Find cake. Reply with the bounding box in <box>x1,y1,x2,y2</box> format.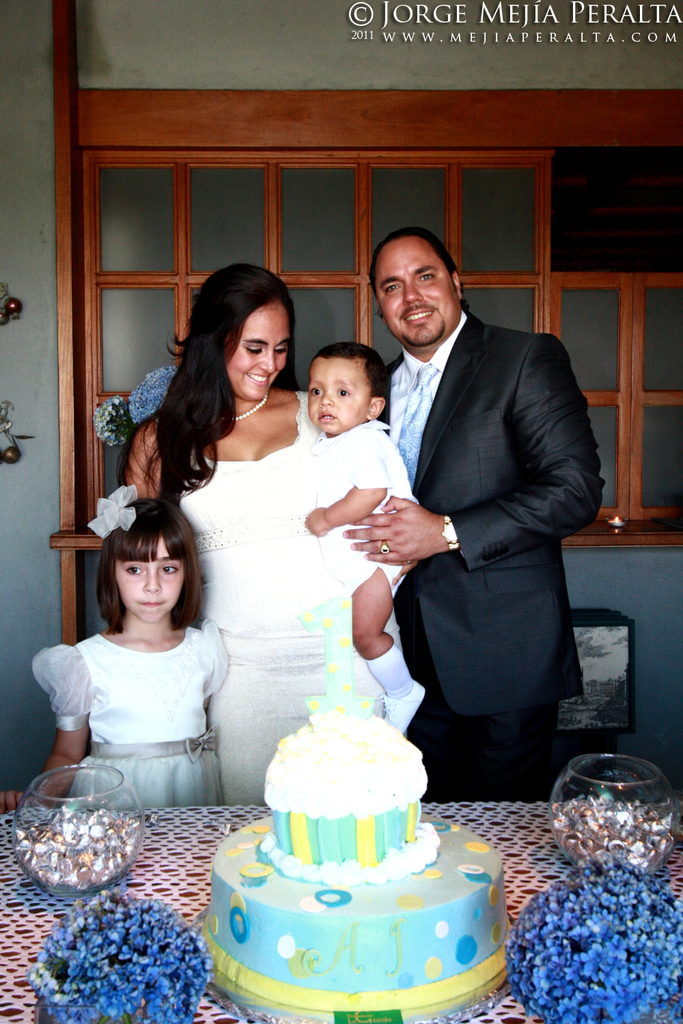
<box>197,715,511,1014</box>.
